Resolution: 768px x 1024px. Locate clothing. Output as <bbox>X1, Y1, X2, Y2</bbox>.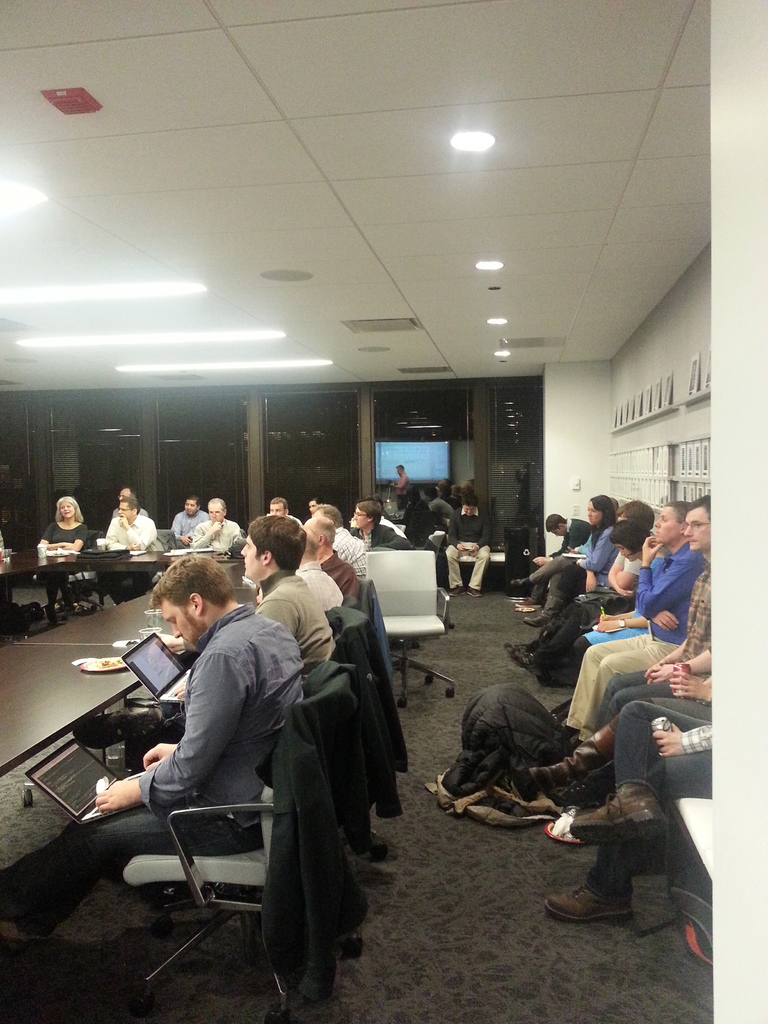
<bbox>529, 519, 591, 596</bbox>.
